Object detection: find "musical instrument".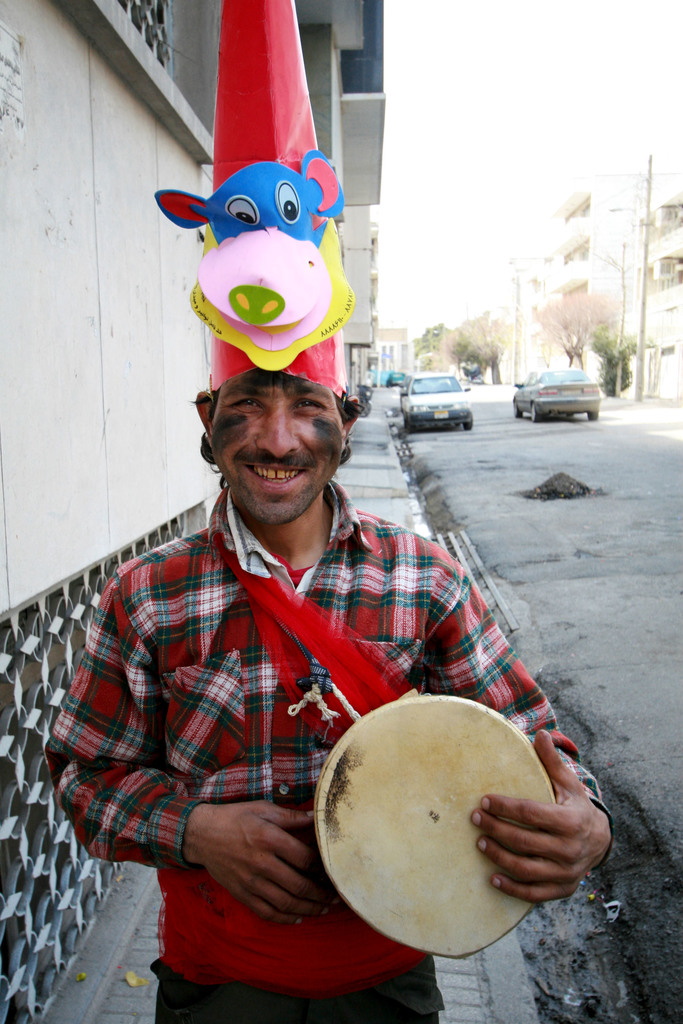
bbox=[302, 715, 582, 957].
